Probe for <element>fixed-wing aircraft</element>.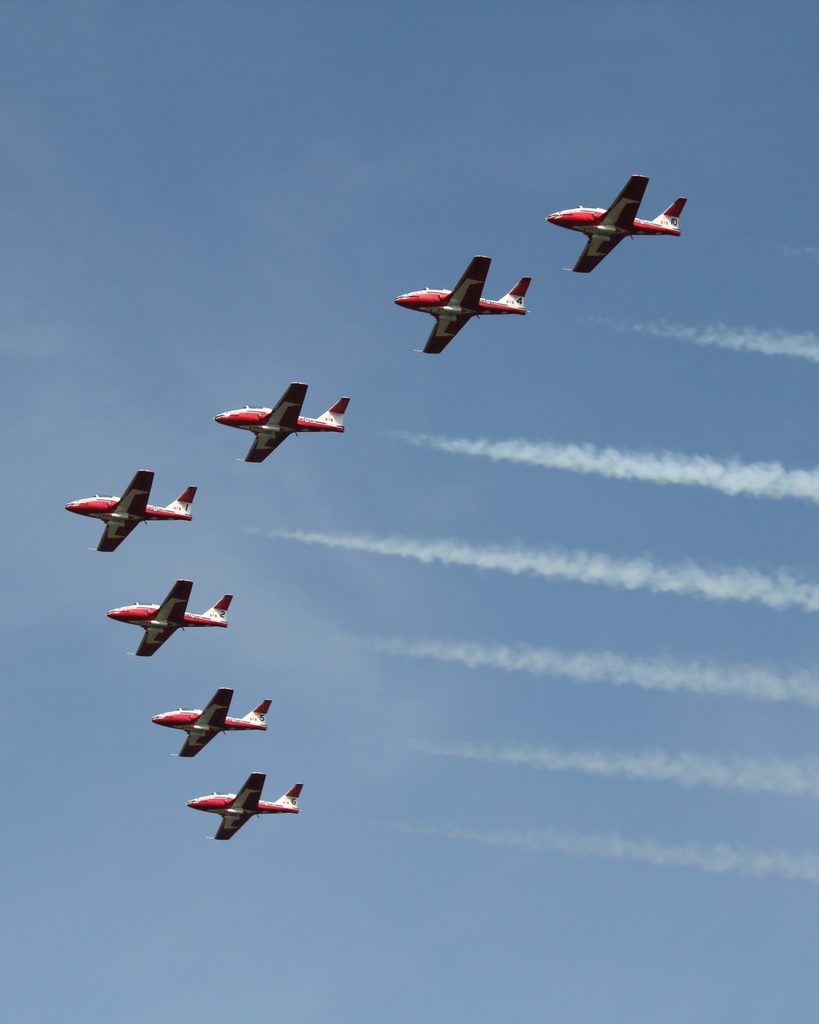
Probe result: [157,686,274,765].
